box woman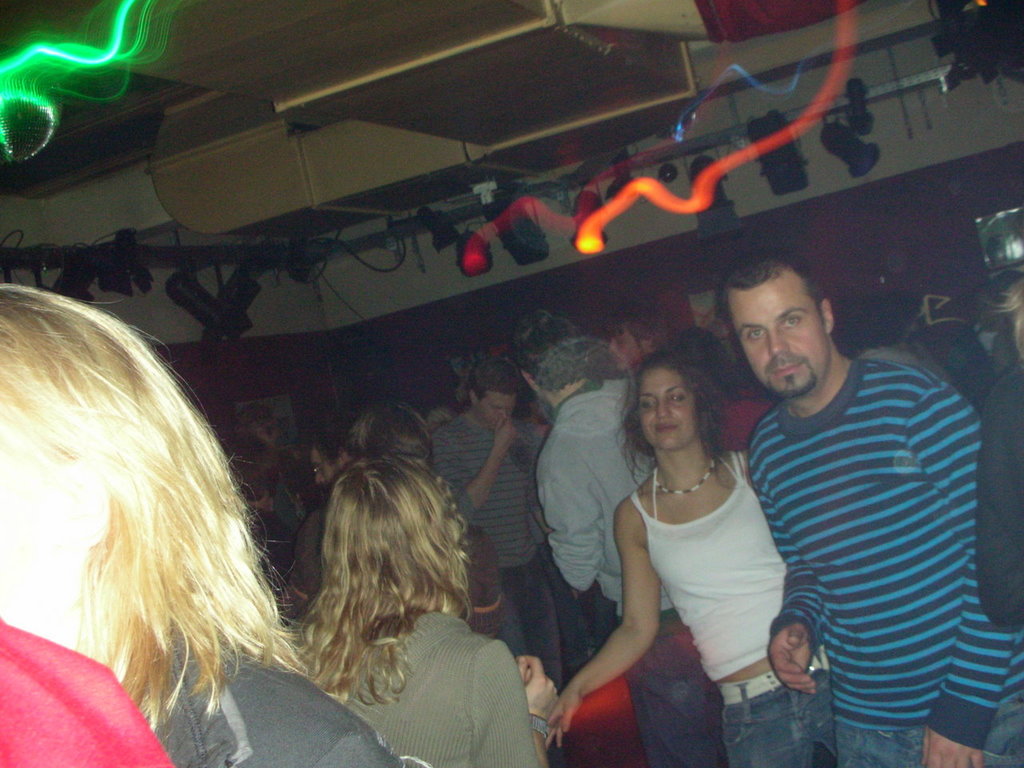
pyautogui.locateOnScreen(280, 458, 558, 767)
